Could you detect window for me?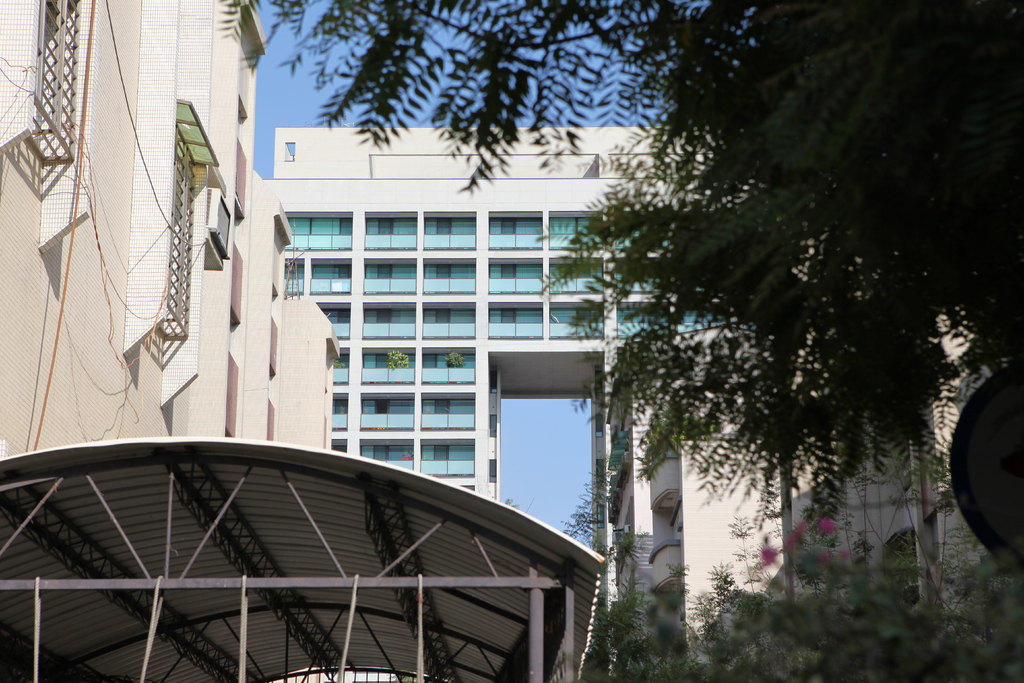
Detection result: (615,299,675,342).
